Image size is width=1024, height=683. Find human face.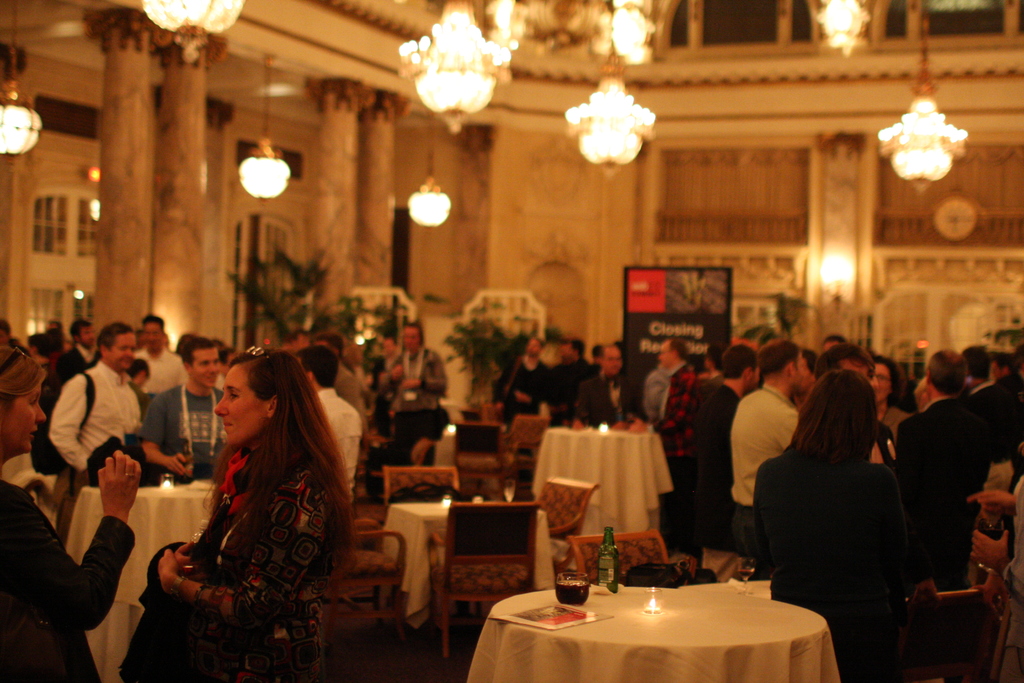
<box>1,377,51,456</box>.
